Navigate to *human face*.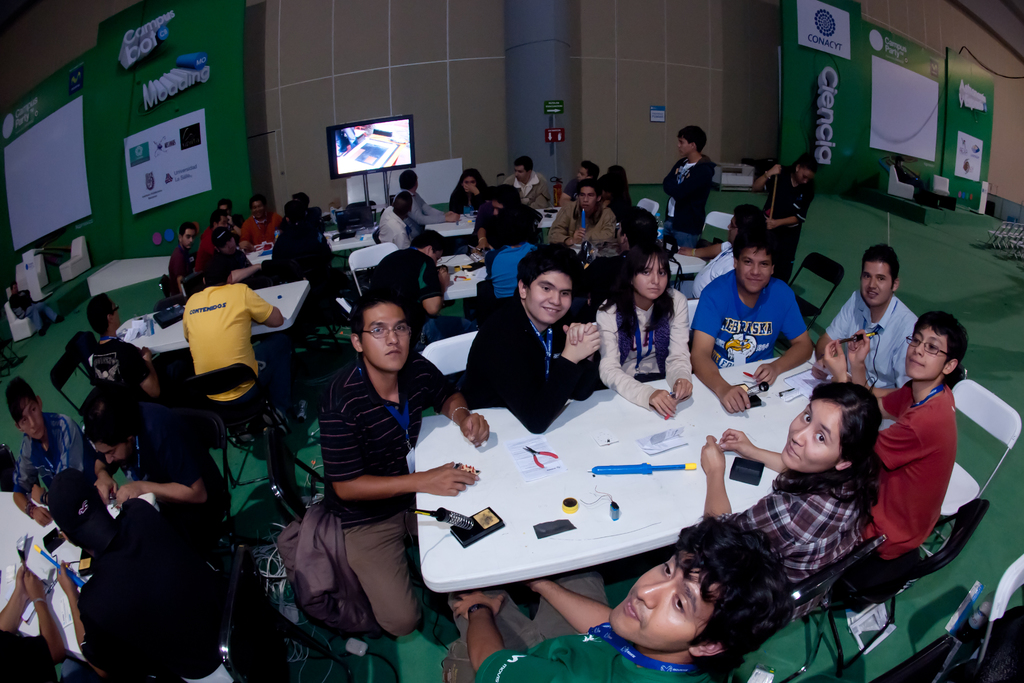
Navigation target: [x1=361, y1=303, x2=408, y2=370].
